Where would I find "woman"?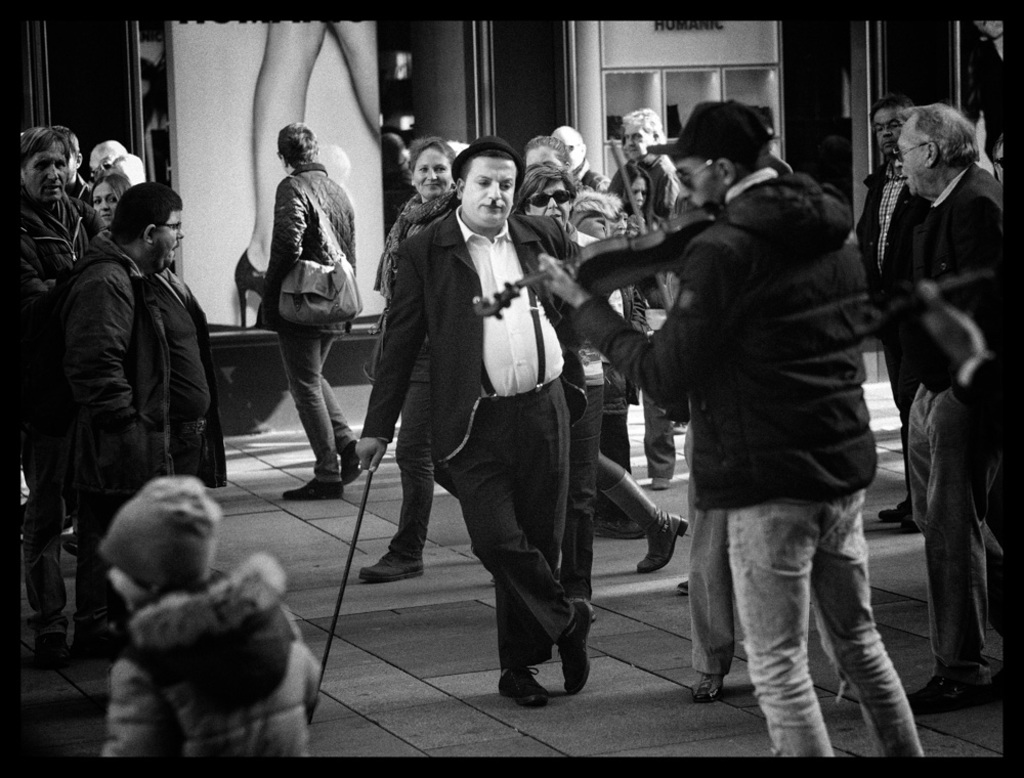
At <bbox>234, 19, 380, 335</bbox>.
